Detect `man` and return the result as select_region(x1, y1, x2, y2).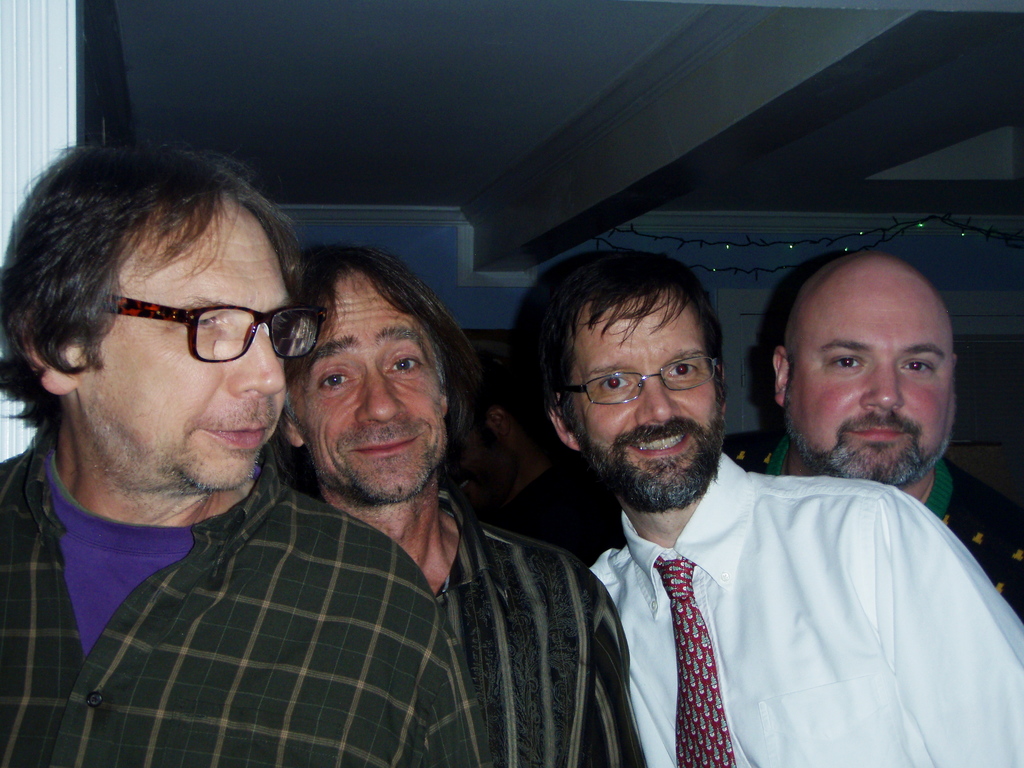
select_region(277, 224, 690, 767).
